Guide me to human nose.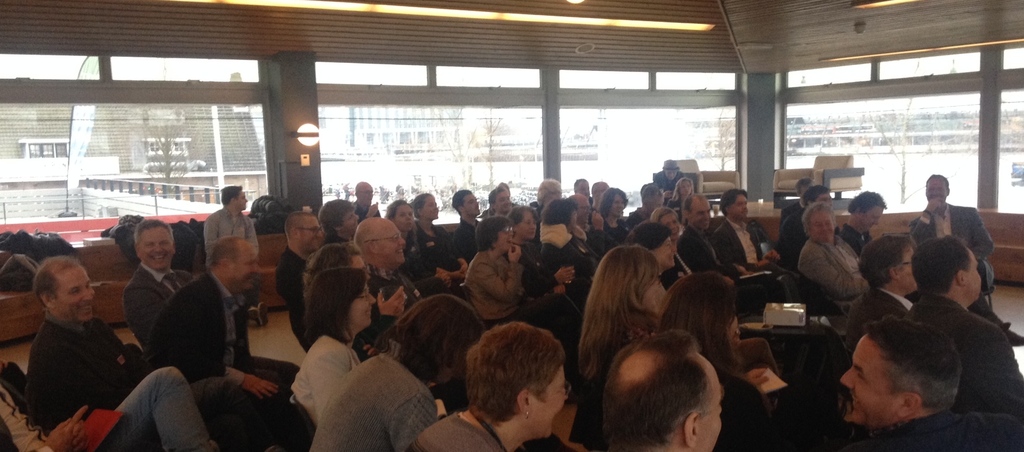
Guidance: detection(563, 390, 570, 400).
